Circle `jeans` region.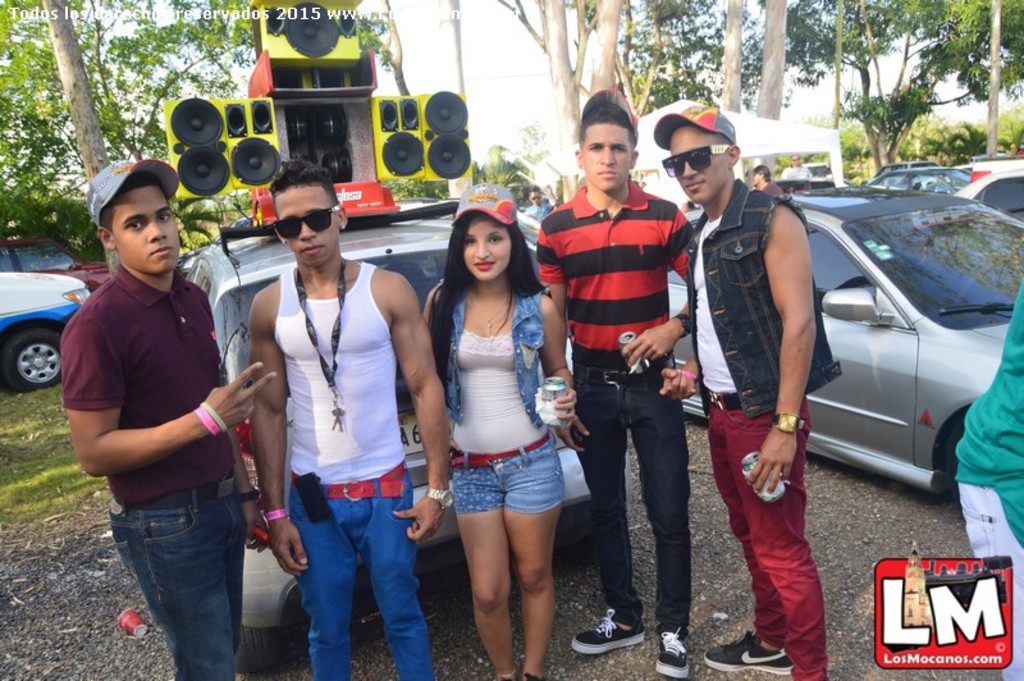
Region: pyautogui.locateOnScreen(573, 381, 698, 634).
